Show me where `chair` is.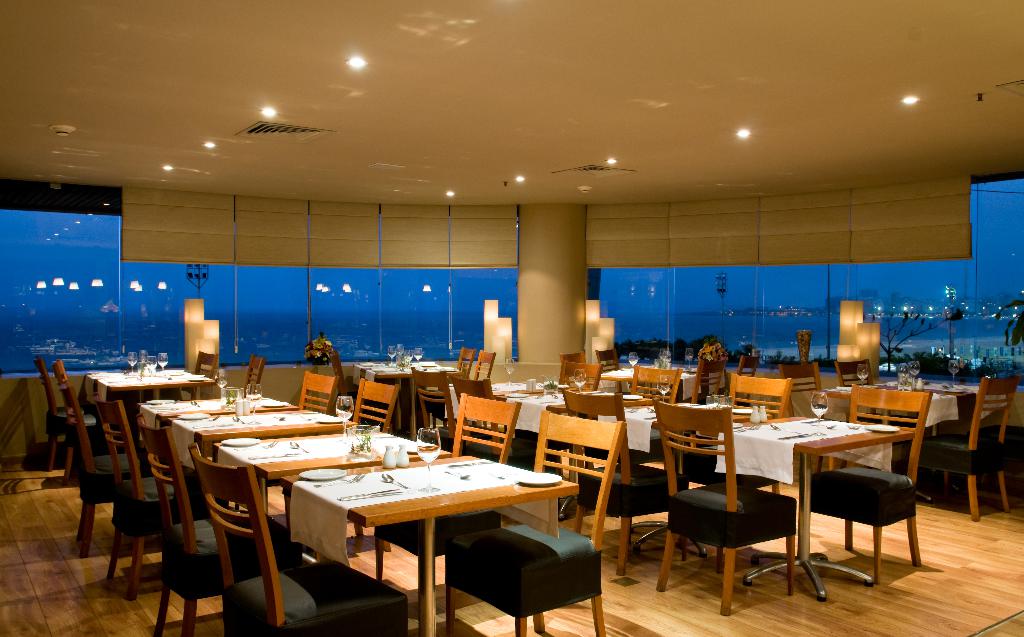
`chair` is at (left=279, top=374, right=403, bottom=547).
